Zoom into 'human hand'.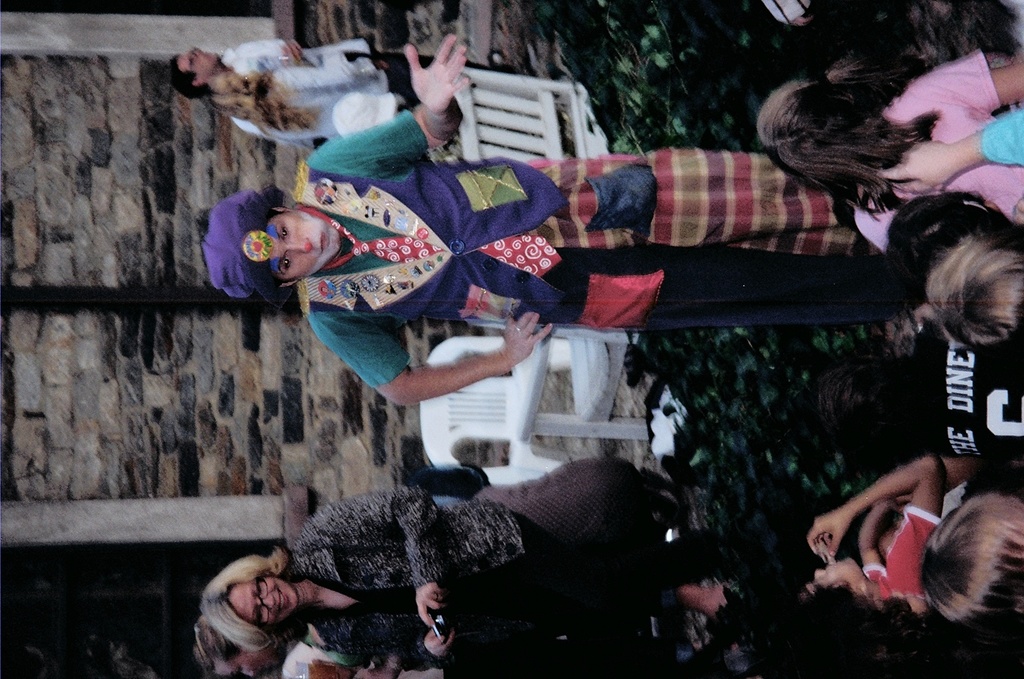
Zoom target: [left=875, top=495, right=912, bottom=515].
